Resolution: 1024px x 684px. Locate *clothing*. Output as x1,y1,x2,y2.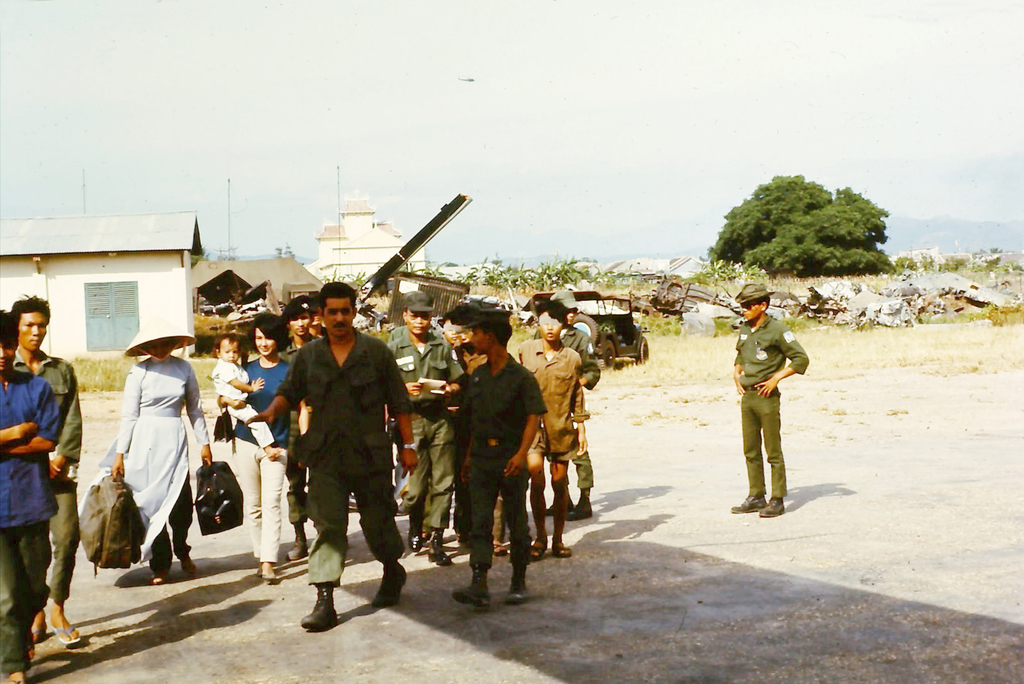
7,343,86,605.
